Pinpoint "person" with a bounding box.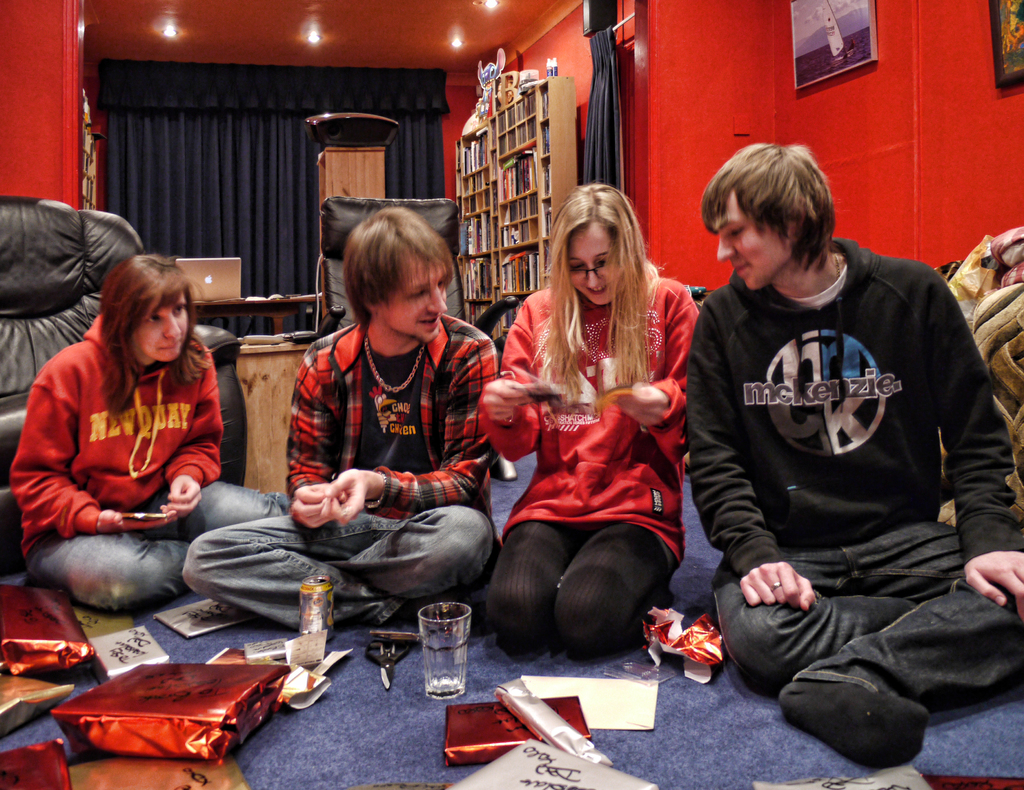
14, 255, 284, 627.
